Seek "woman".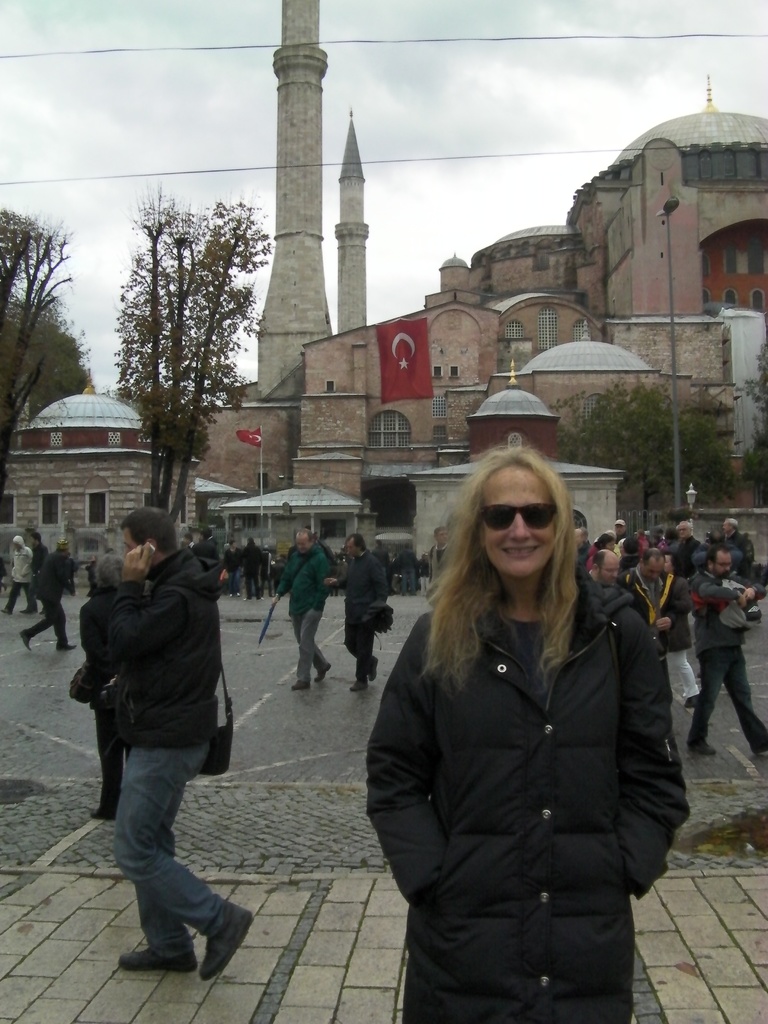
BBox(662, 544, 704, 708).
